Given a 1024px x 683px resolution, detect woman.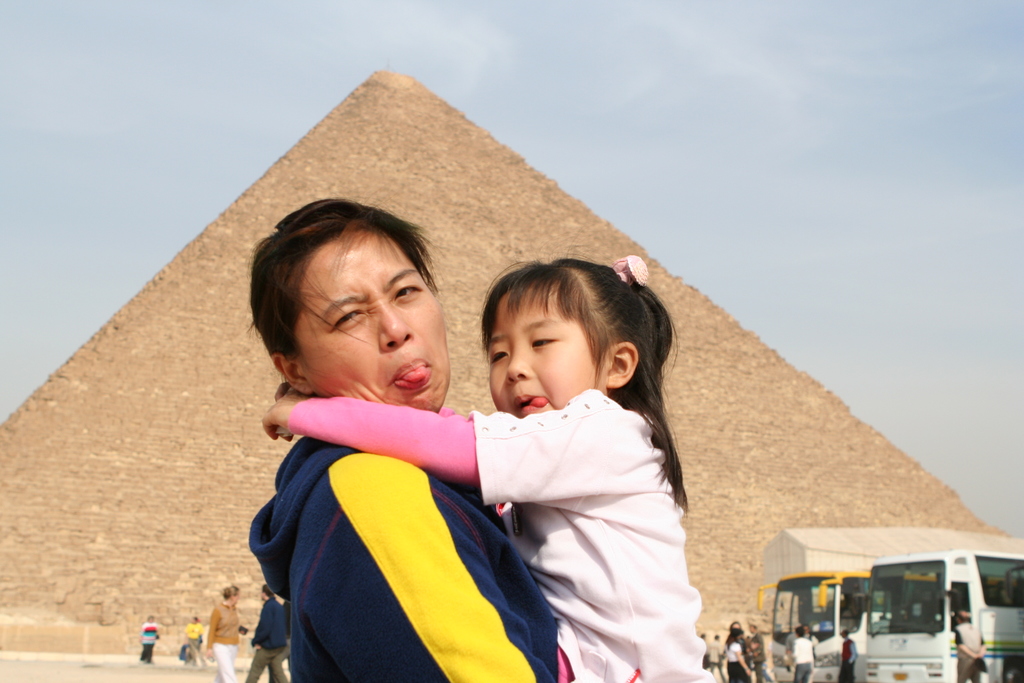
(x1=204, y1=585, x2=250, y2=682).
